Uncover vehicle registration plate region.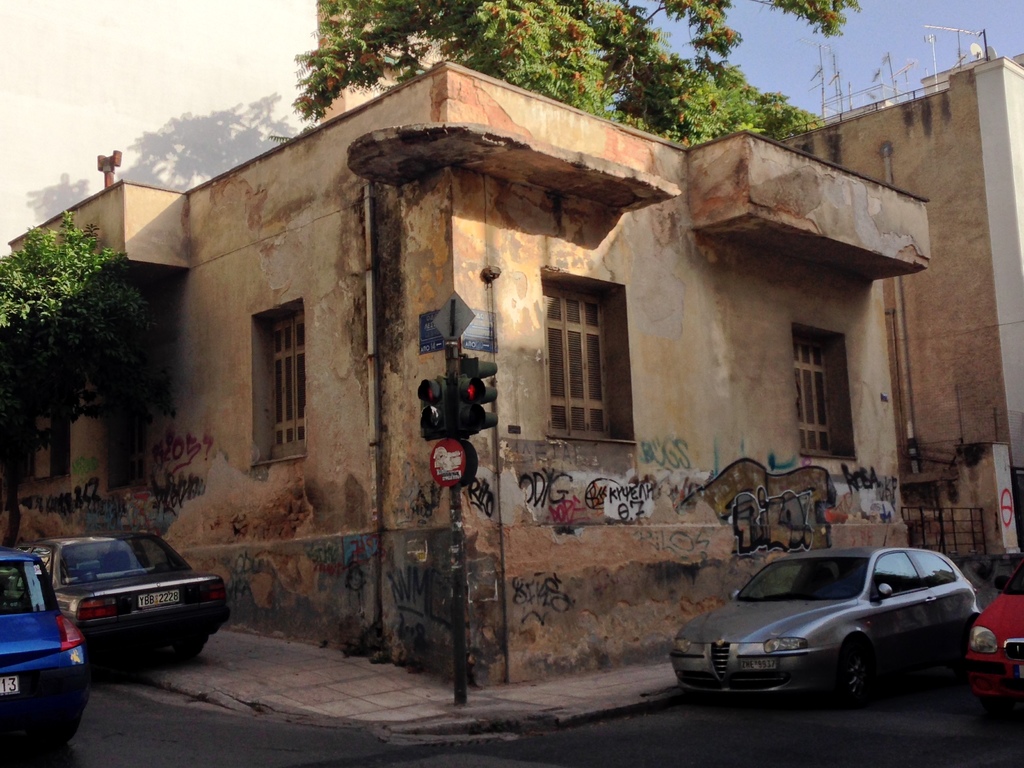
Uncovered: (x1=139, y1=586, x2=179, y2=610).
